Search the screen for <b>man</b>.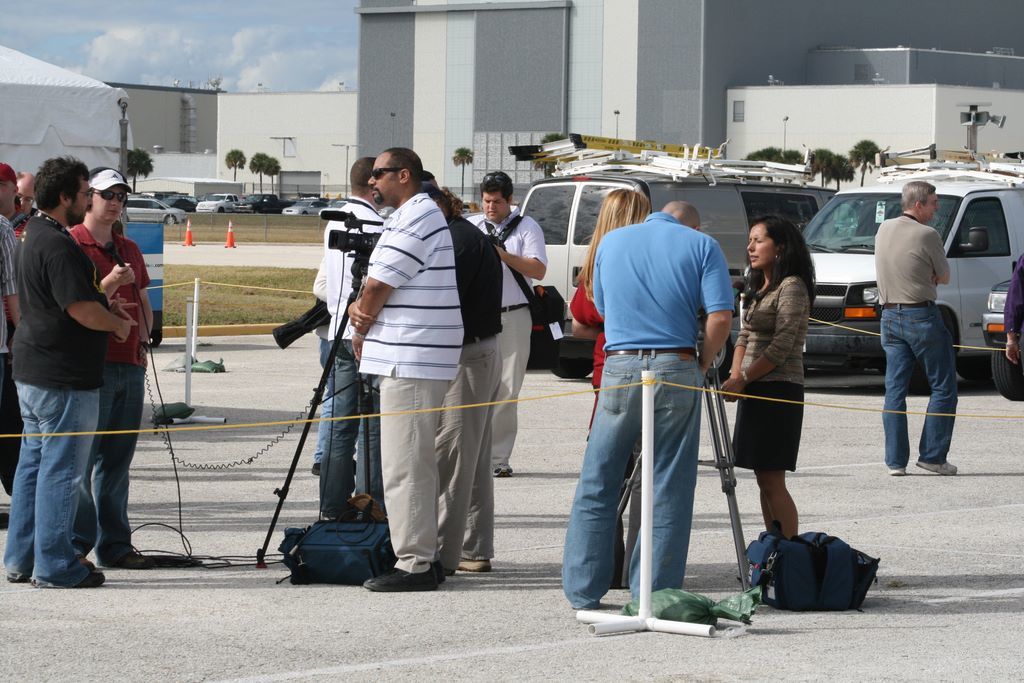
Found at {"x1": 869, "y1": 172, "x2": 965, "y2": 487}.
